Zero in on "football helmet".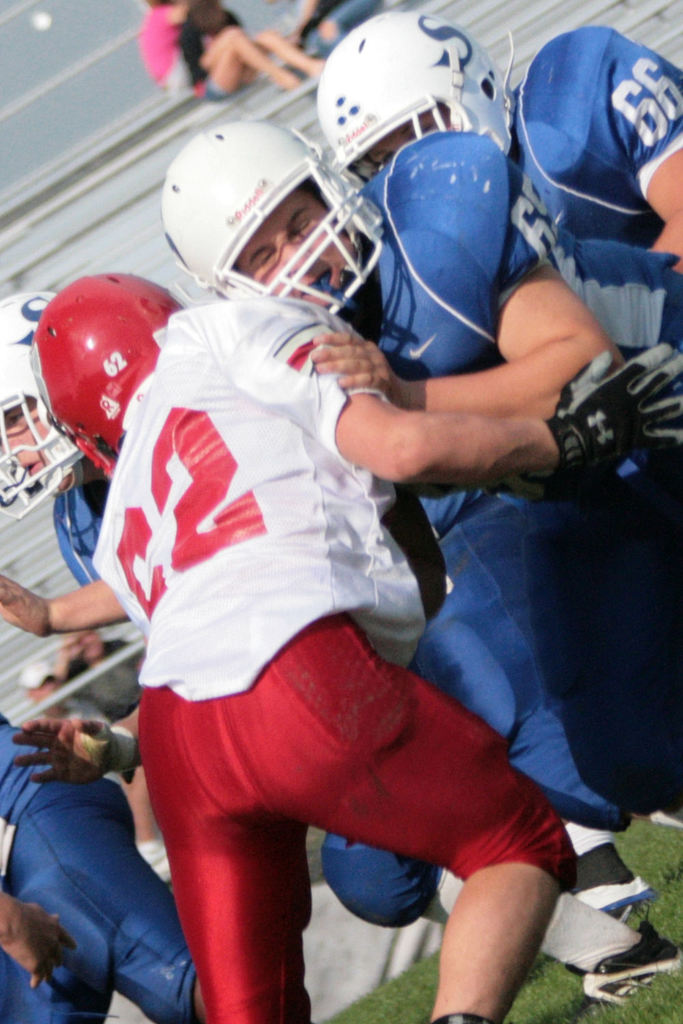
Zeroed in: pyautogui.locateOnScreen(149, 102, 435, 326).
